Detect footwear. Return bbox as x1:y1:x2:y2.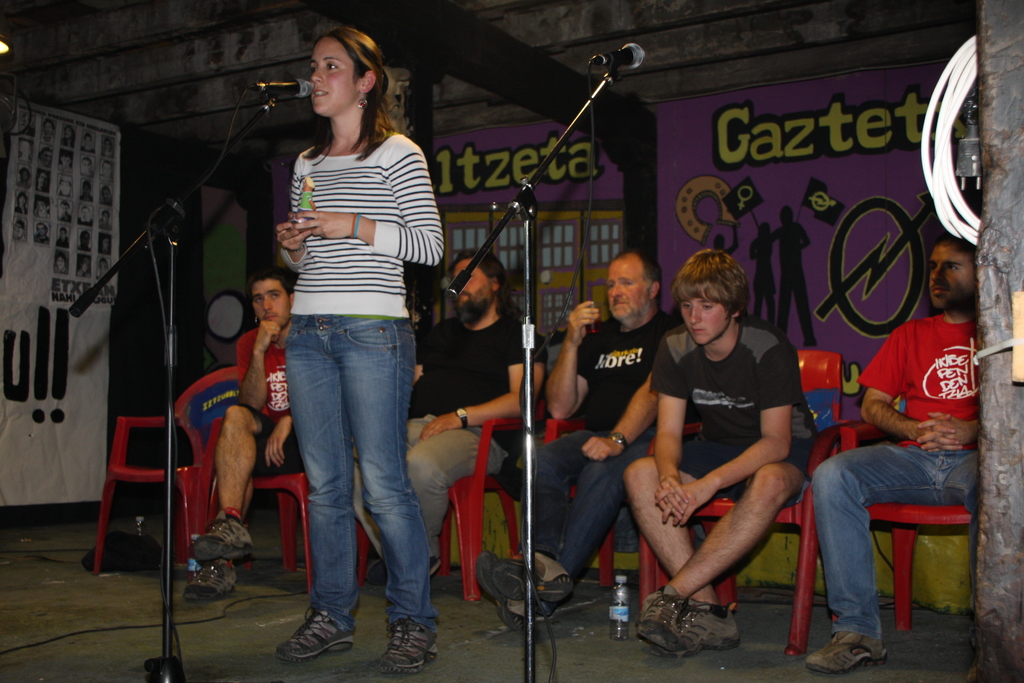
804:630:887:673.
